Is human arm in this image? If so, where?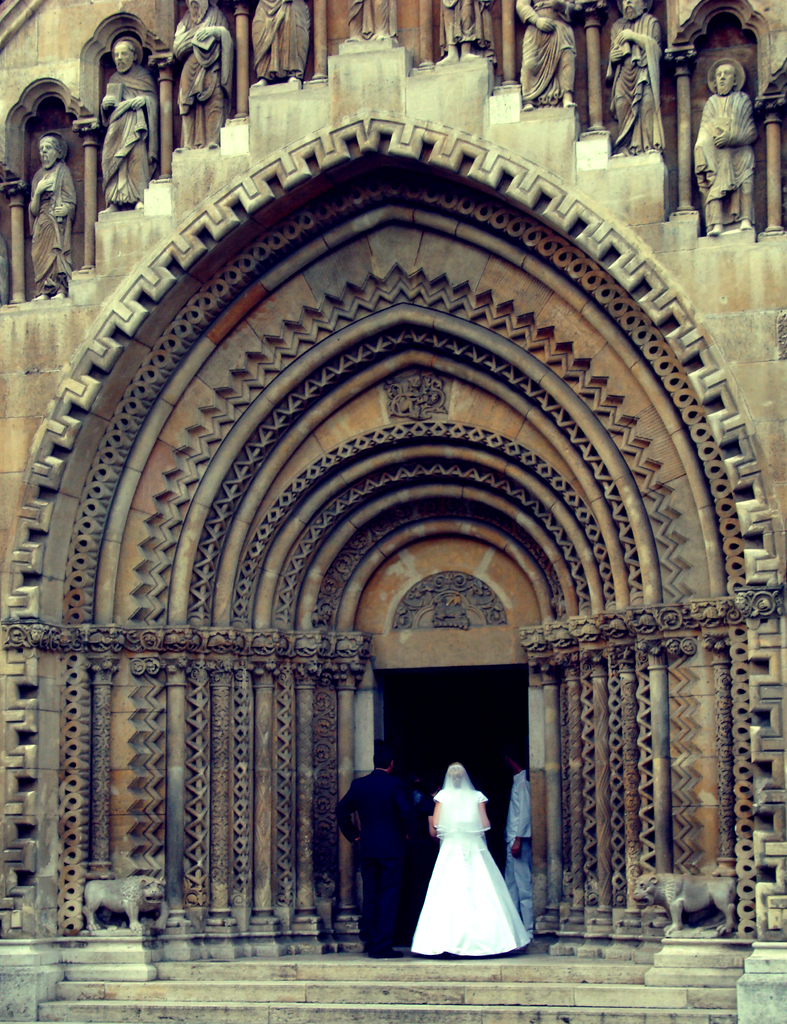
Yes, at locate(425, 803, 439, 832).
